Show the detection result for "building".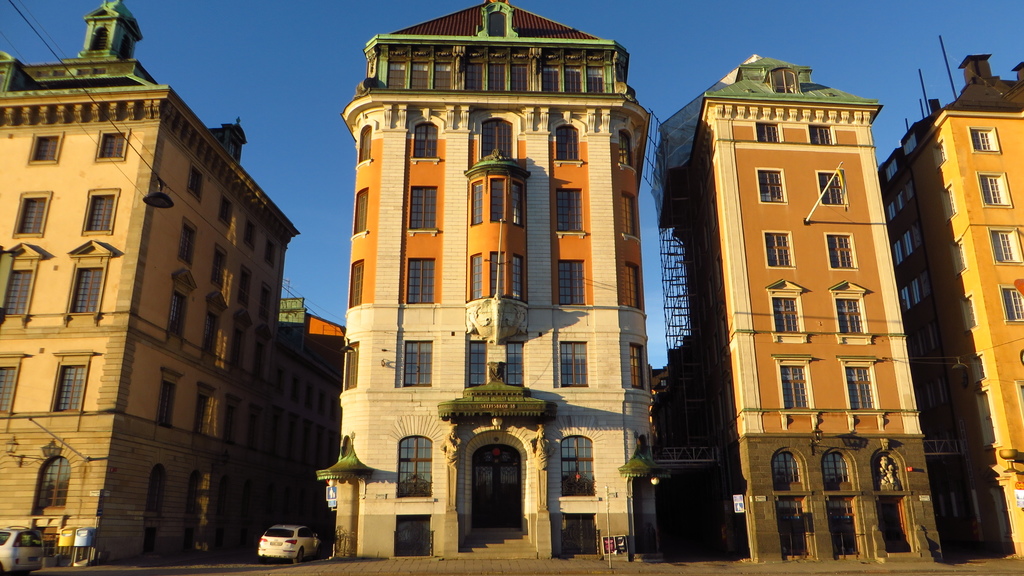
rect(324, 0, 650, 556).
